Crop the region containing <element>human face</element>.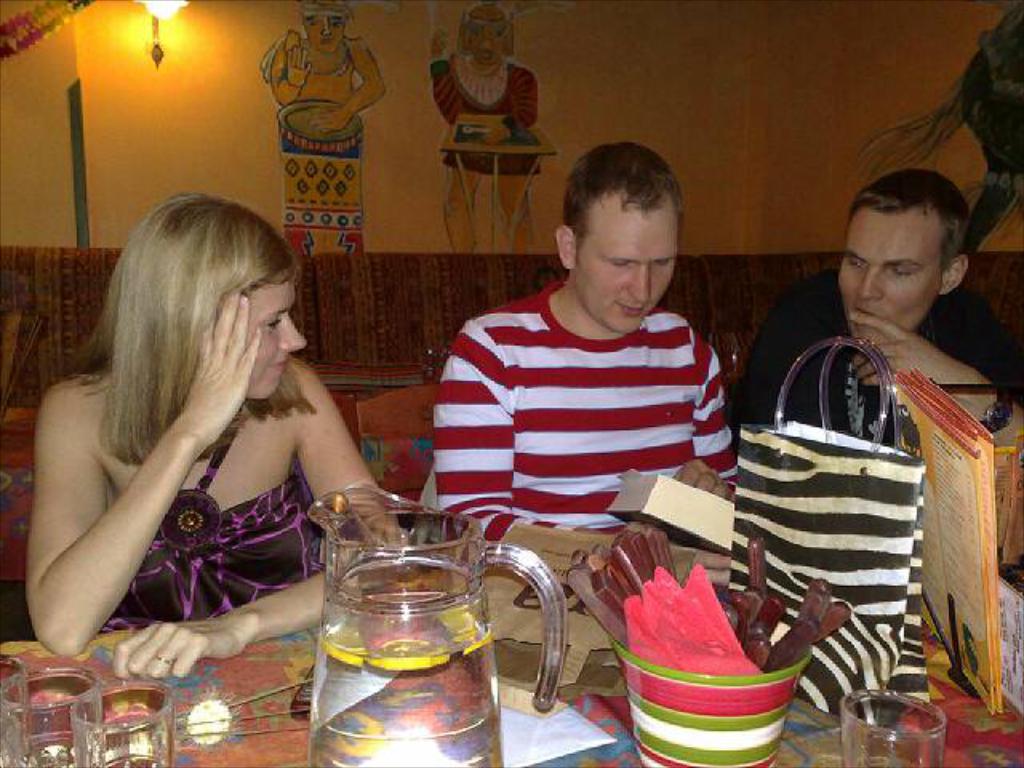
Crop region: (835,208,939,334).
